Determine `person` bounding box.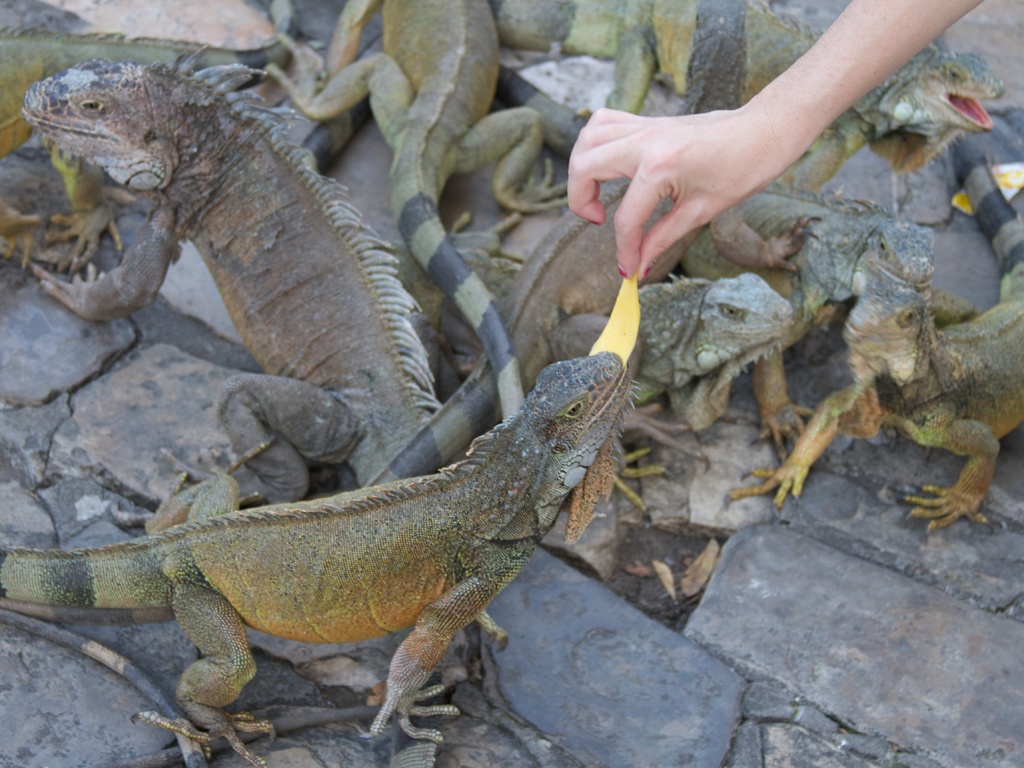
Determined: 564, 0, 982, 279.
